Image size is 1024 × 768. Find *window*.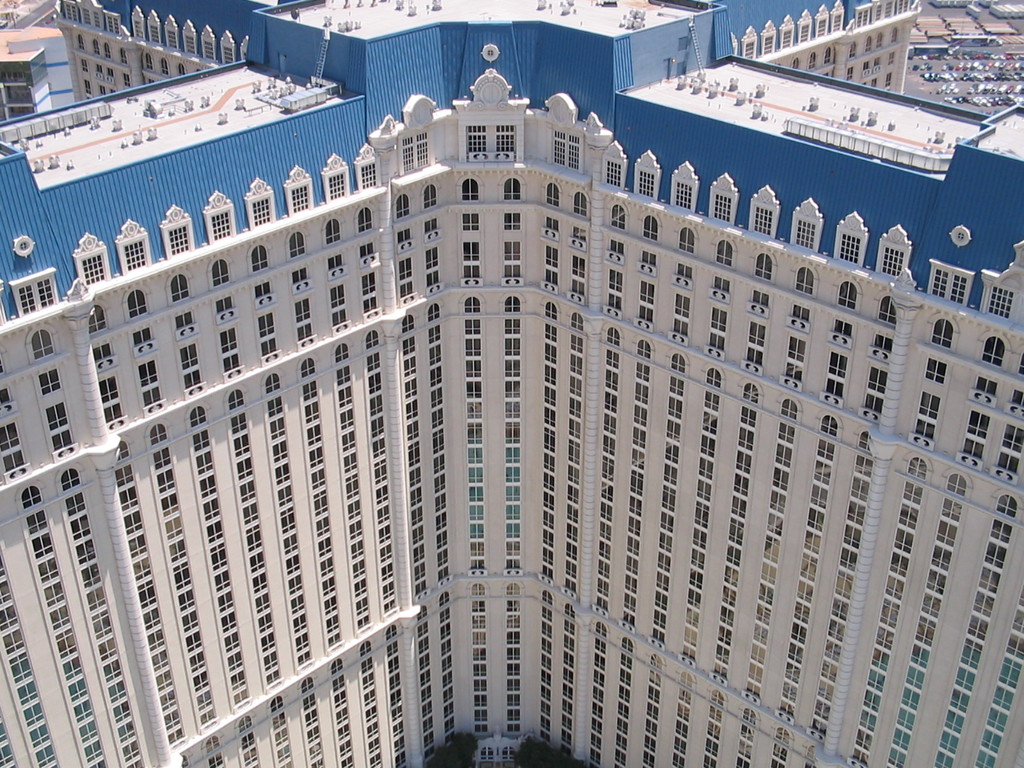
l=673, t=293, r=689, b=340.
